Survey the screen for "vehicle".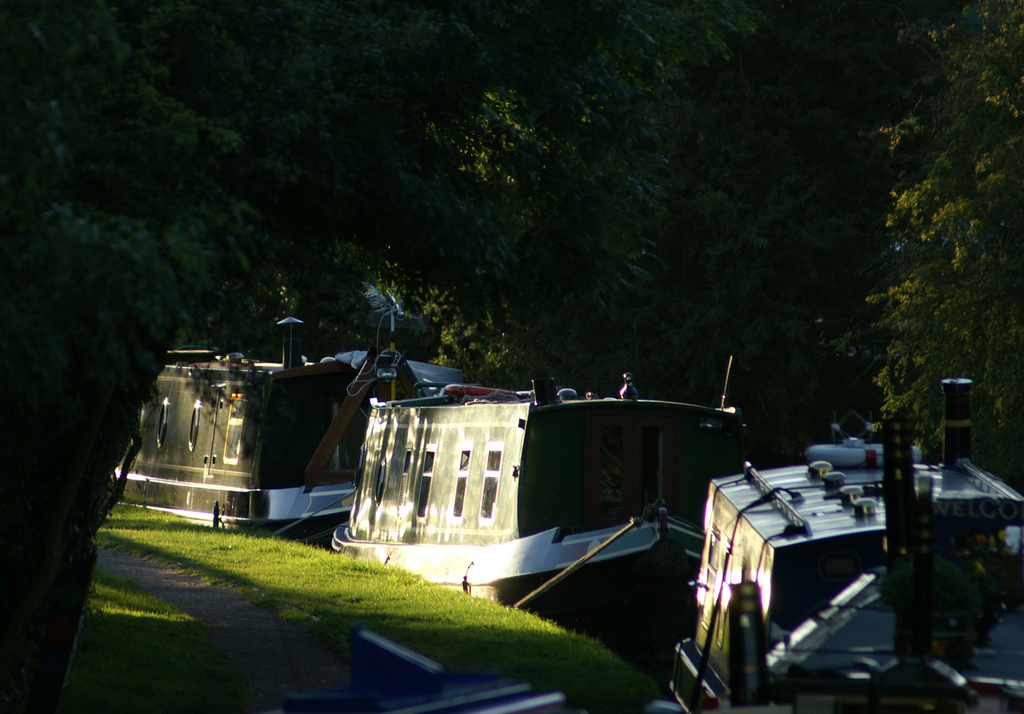
Survey found: 668/360/1023/713.
